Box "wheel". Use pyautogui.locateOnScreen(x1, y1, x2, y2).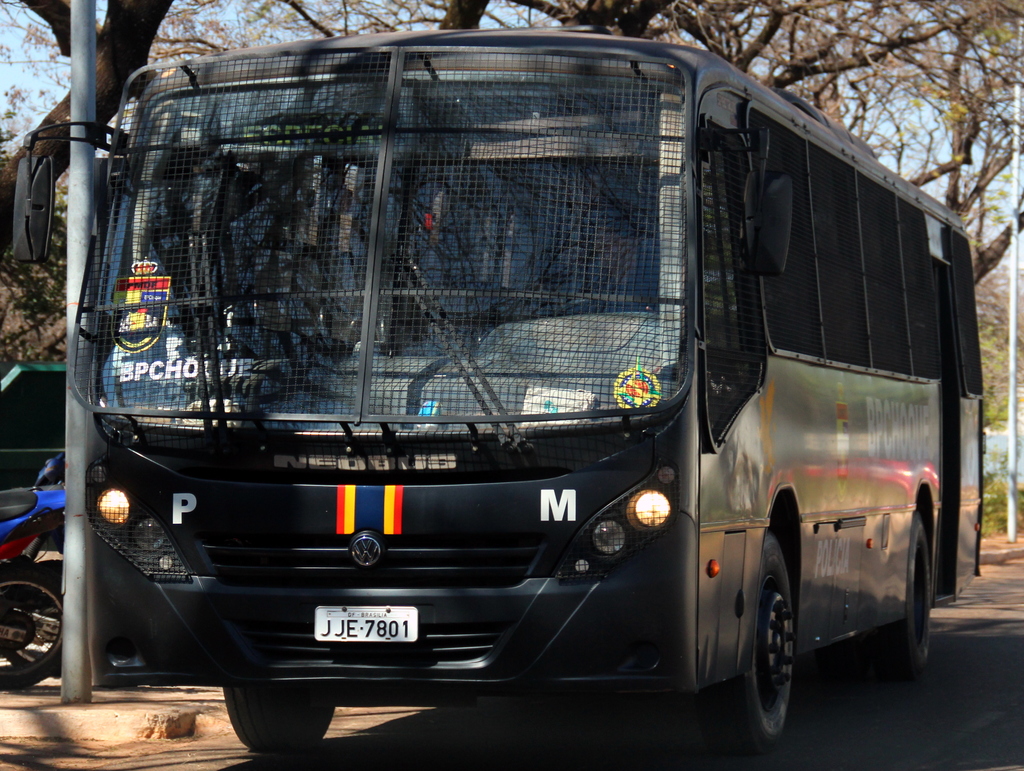
pyautogui.locateOnScreen(718, 518, 800, 770).
